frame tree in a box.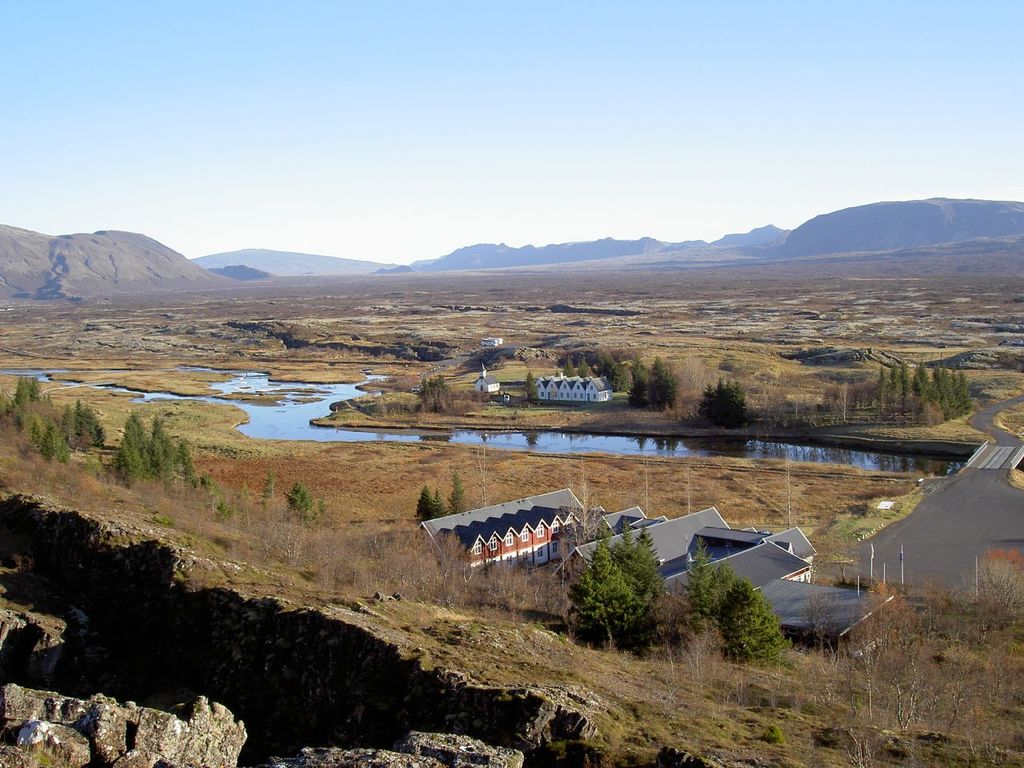
{"left": 256, "top": 466, "right": 278, "bottom": 510}.
